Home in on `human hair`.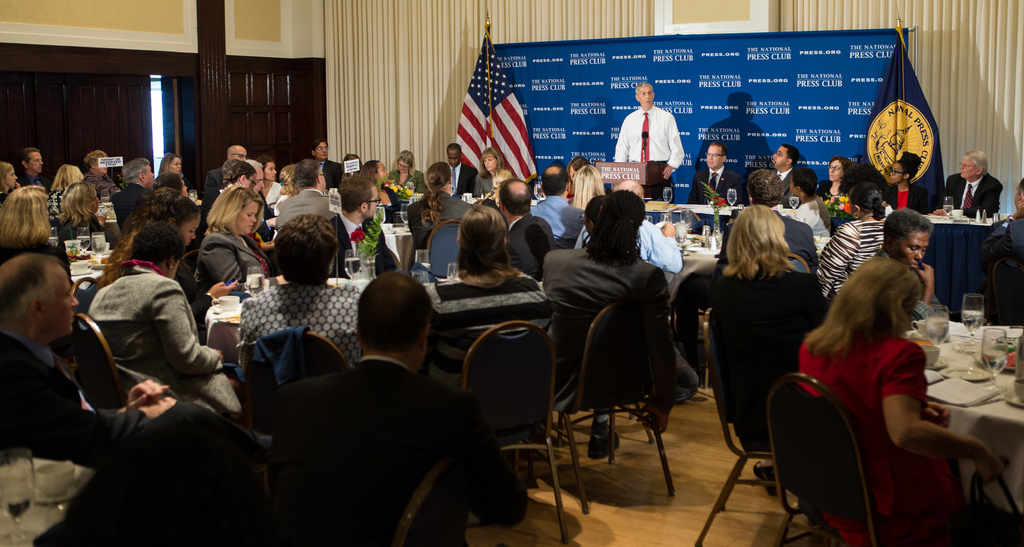
Homed in at 495 175 532 216.
